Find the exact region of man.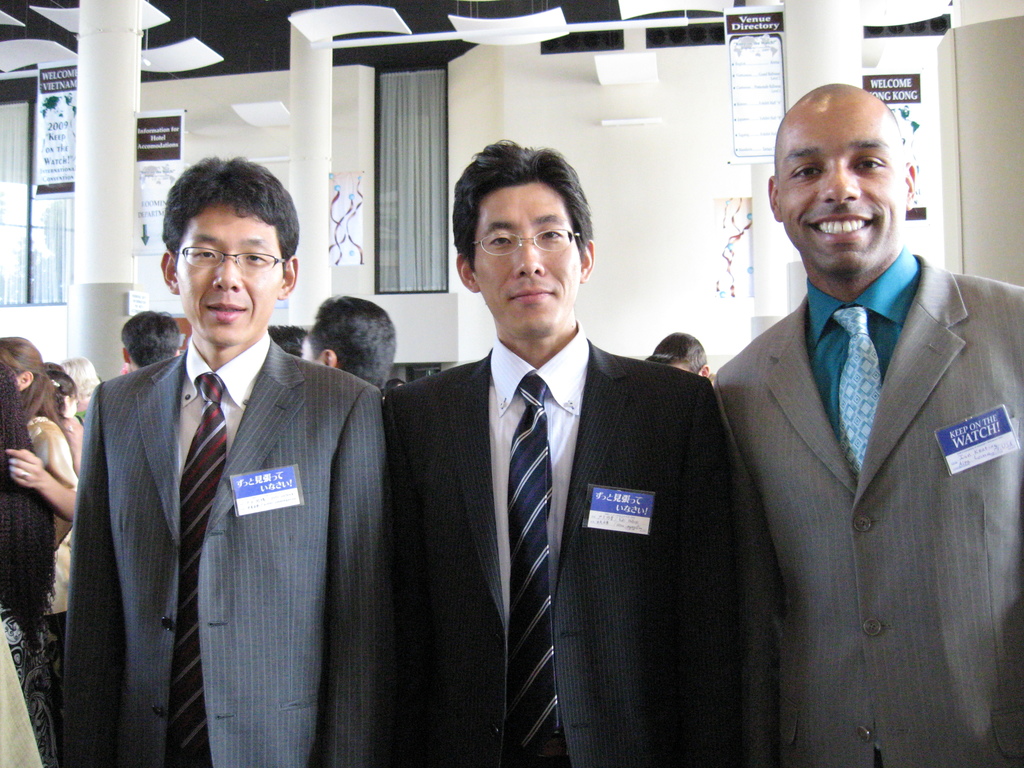
Exact region: [x1=79, y1=150, x2=380, y2=767].
